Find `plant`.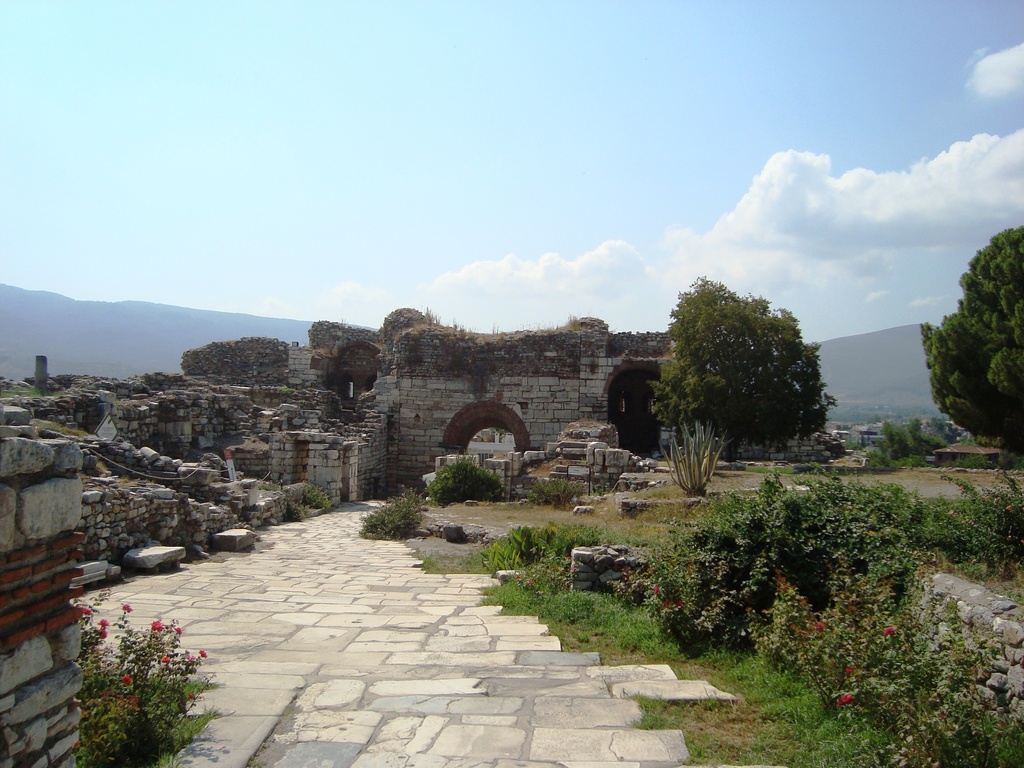
l=657, t=420, r=736, b=497.
